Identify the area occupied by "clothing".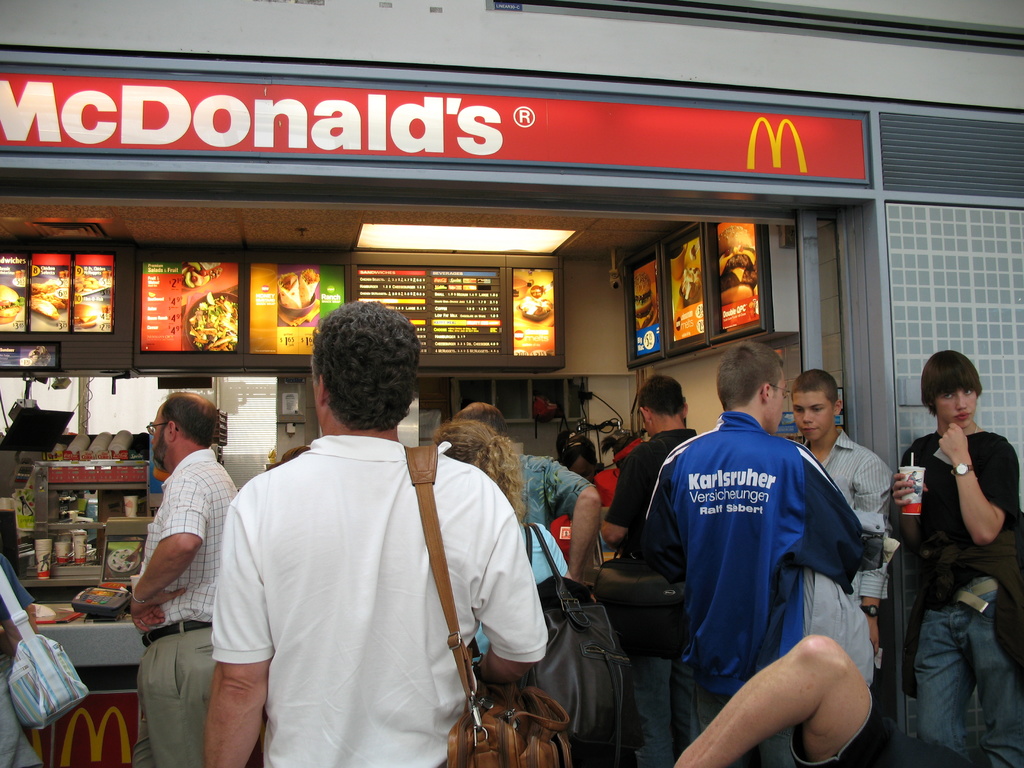
Area: x1=604, y1=433, x2=699, y2=767.
